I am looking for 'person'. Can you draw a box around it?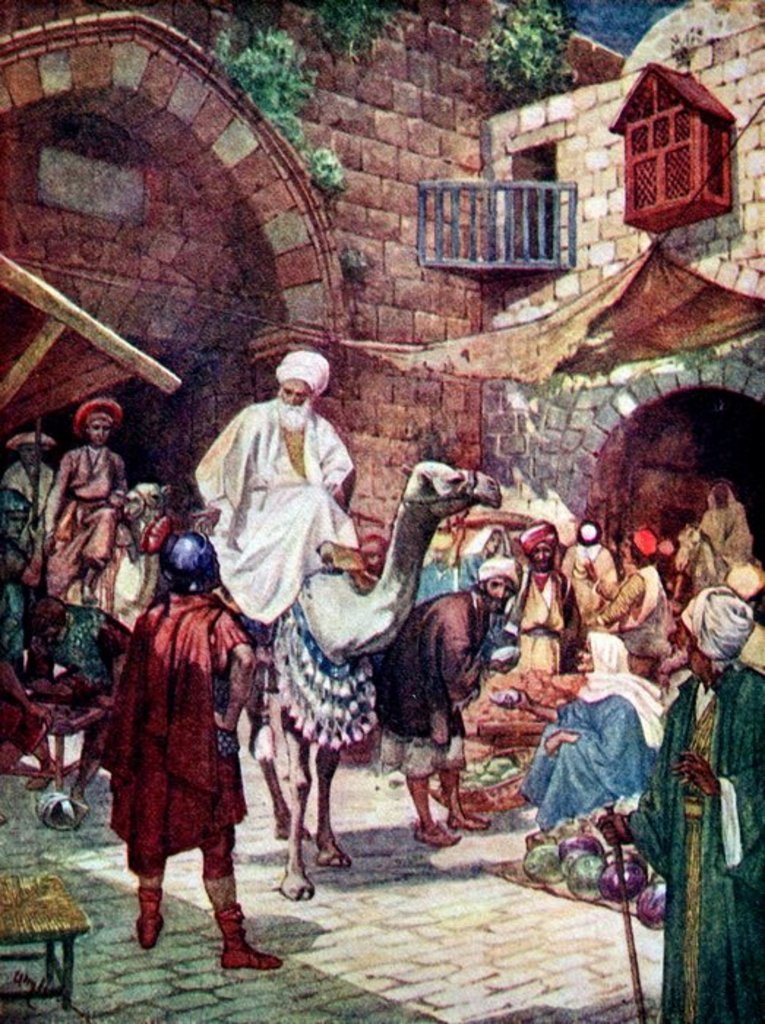
Sure, the bounding box is pyautogui.locateOnScreen(42, 382, 146, 651).
